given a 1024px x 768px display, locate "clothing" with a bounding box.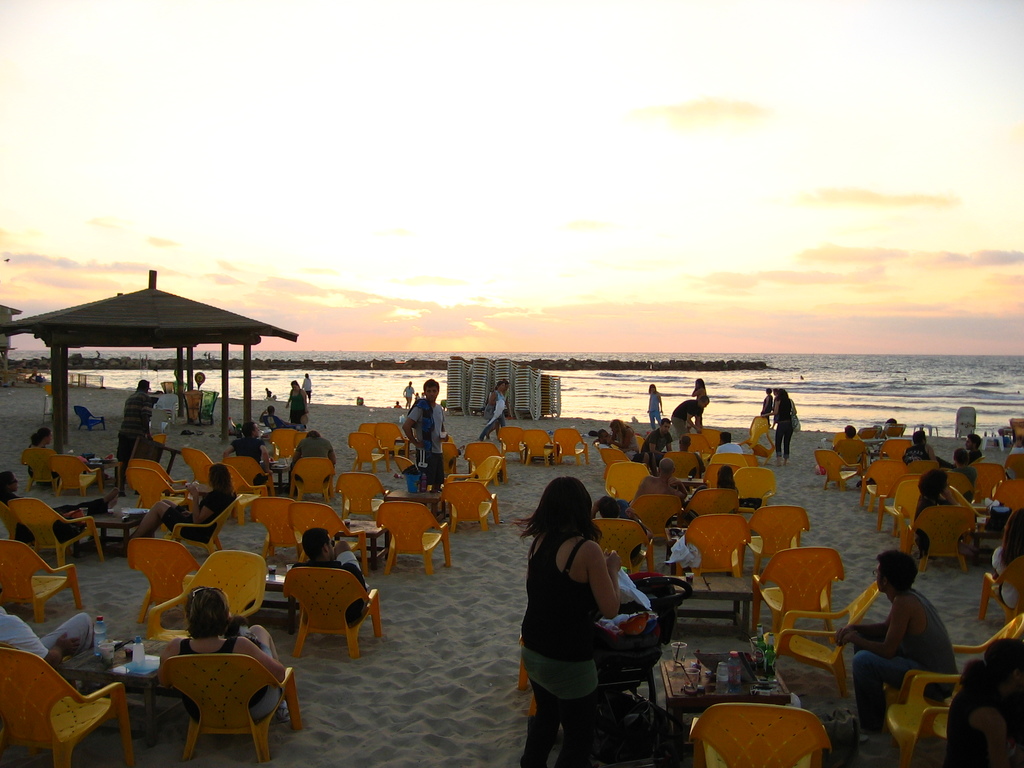
Located: [843,430,863,466].
